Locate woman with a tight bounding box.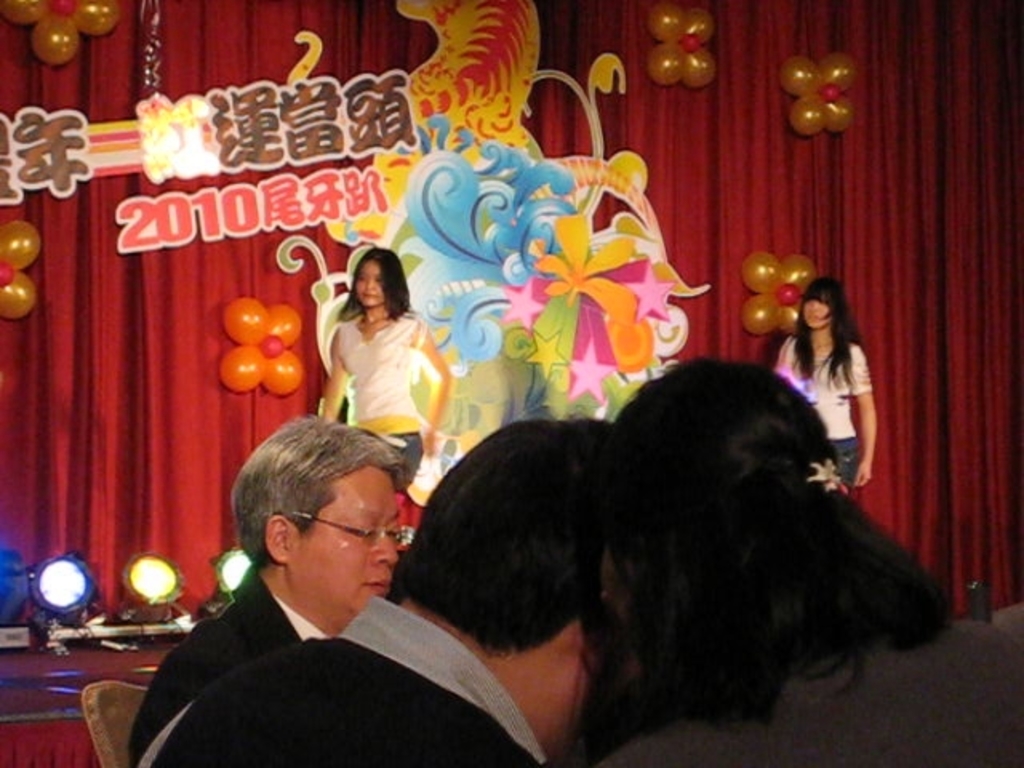
region(774, 275, 874, 488).
